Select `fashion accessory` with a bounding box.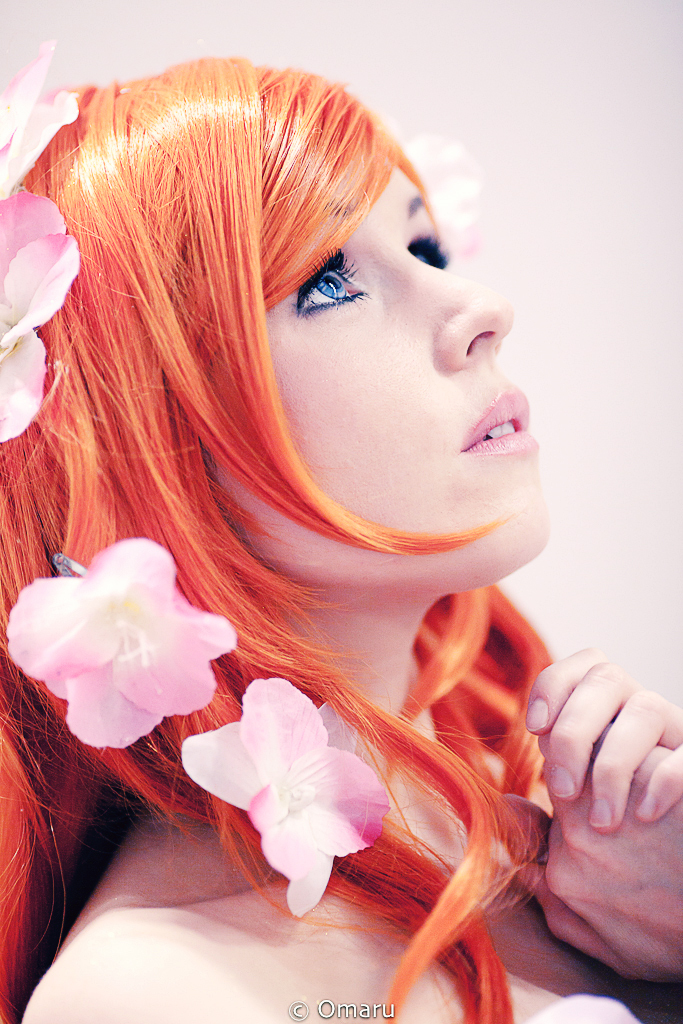
bbox=(4, 535, 239, 750).
